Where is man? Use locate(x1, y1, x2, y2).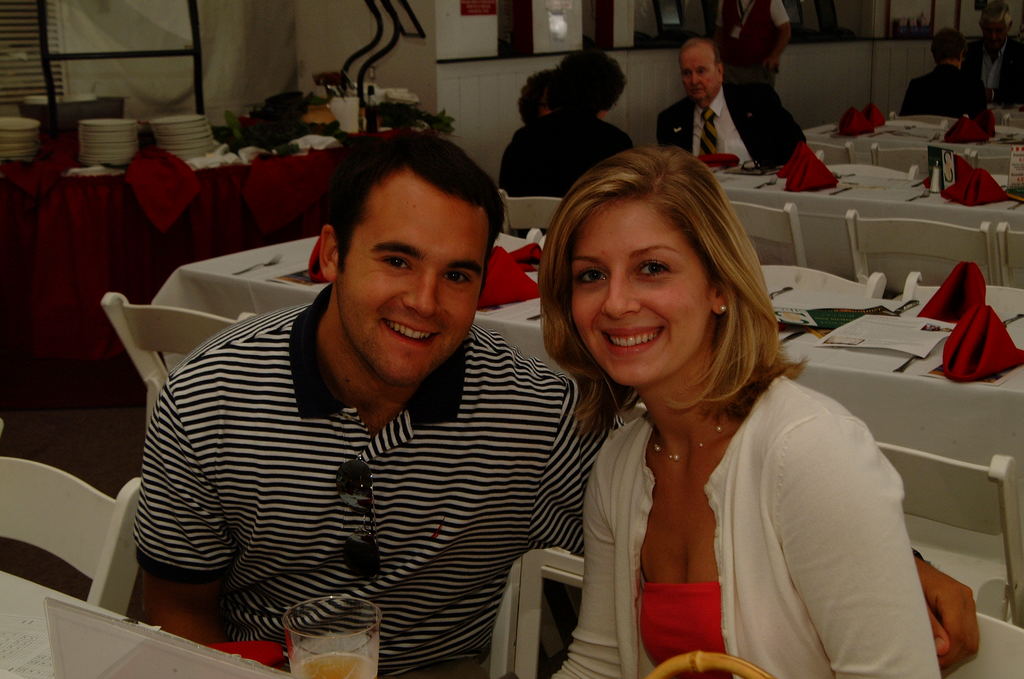
locate(965, 19, 1023, 104).
